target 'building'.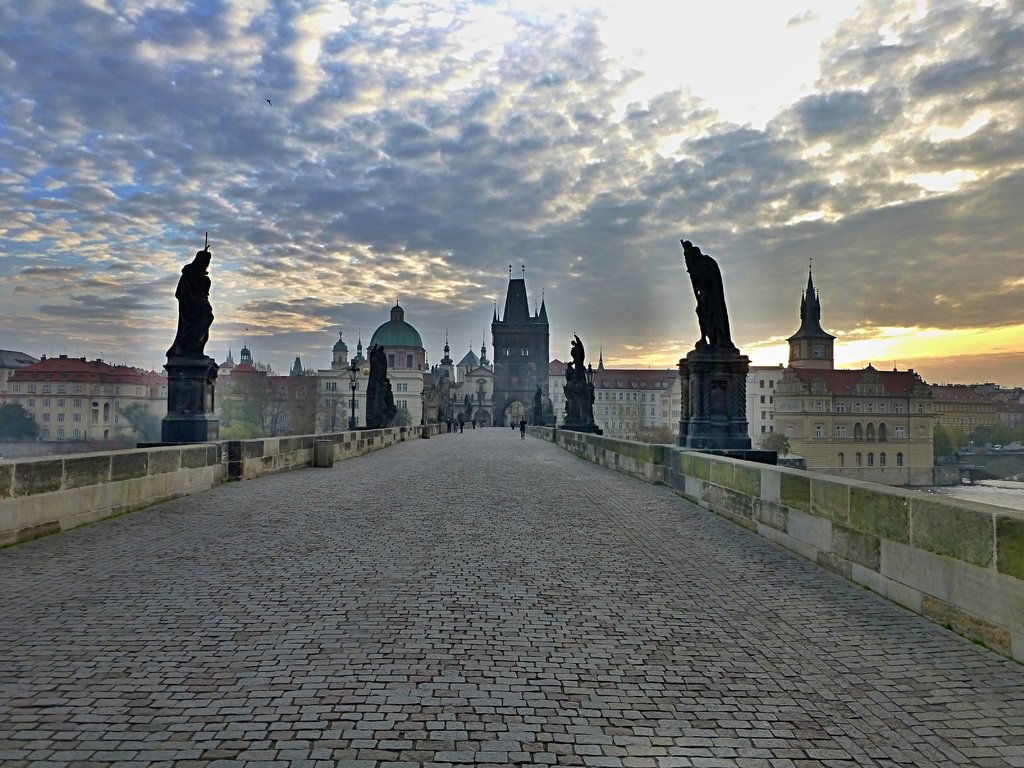
Target region: crop(768, 364, 935, 467).
